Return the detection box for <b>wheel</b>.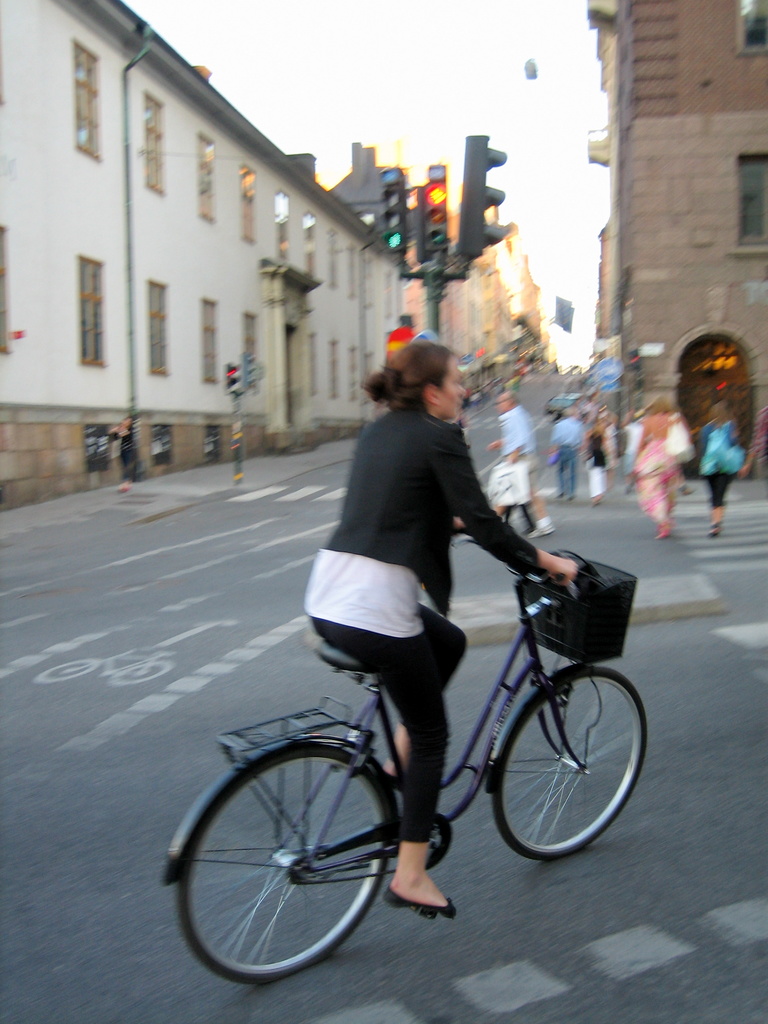
bbox=(492, 666, 652, 863).
